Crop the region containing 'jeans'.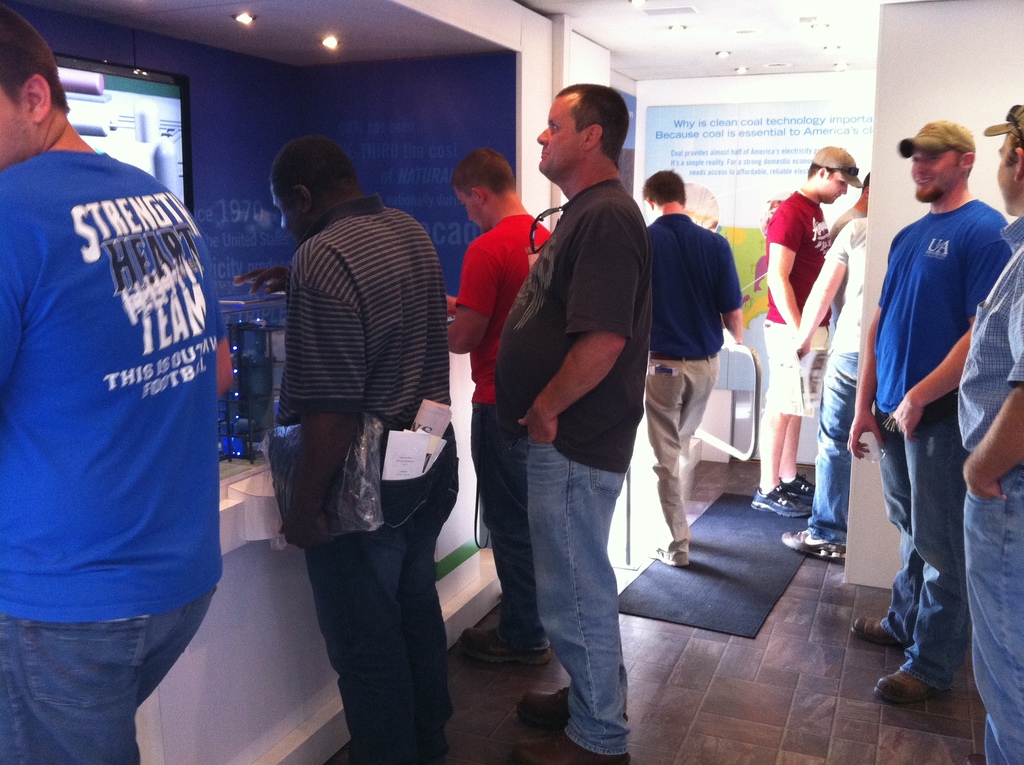
Crop region: [958, 464, 1023, 764].
